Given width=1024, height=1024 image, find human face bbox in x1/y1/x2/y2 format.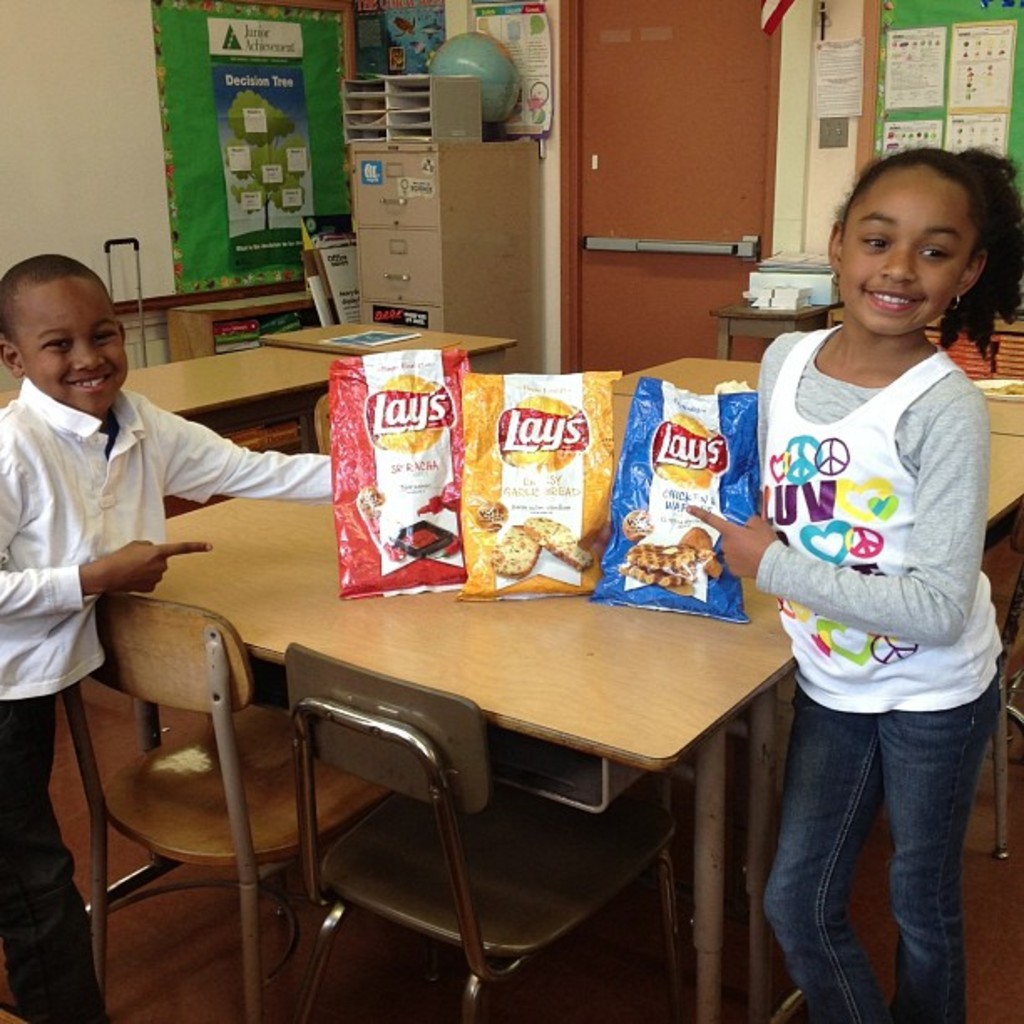
830/166/970/335.
